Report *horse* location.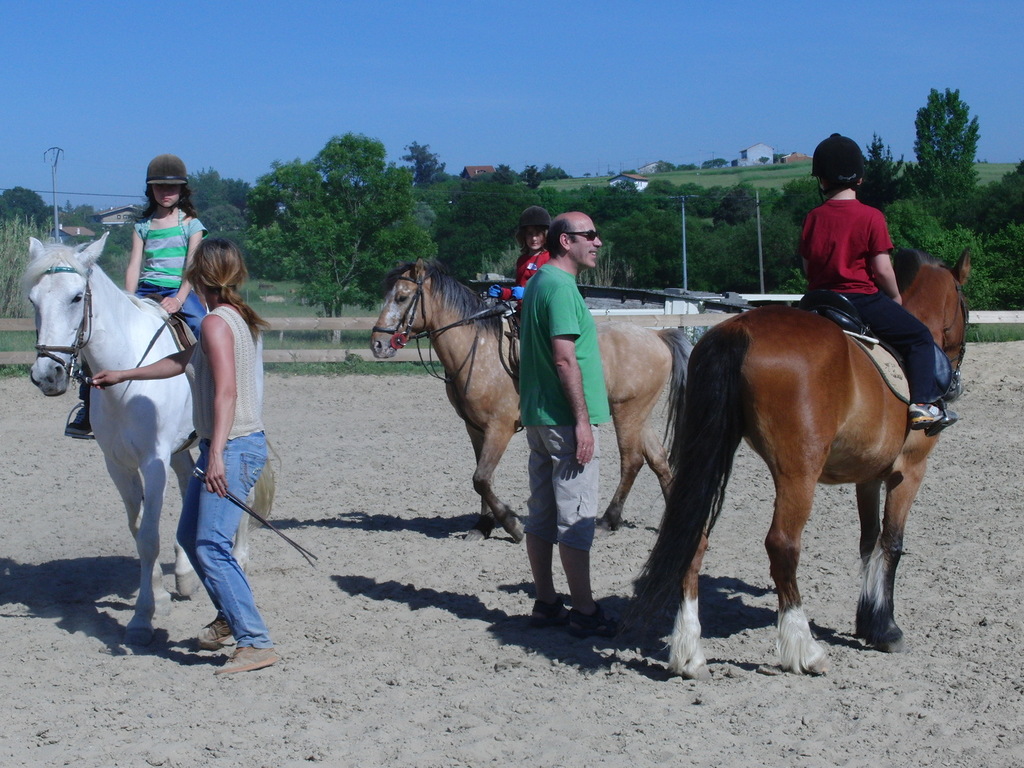
Report: left=366, top=255, right=698, bottom=542.
